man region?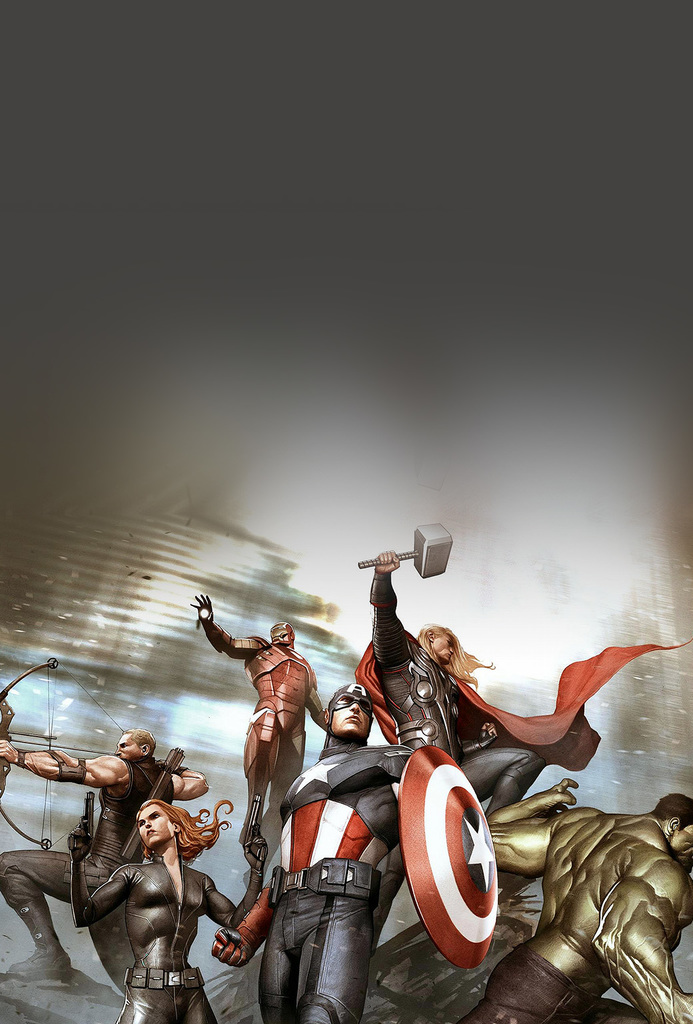
{"x1": 454, "y1": 776, "x2": 692, "y2": 1023}
